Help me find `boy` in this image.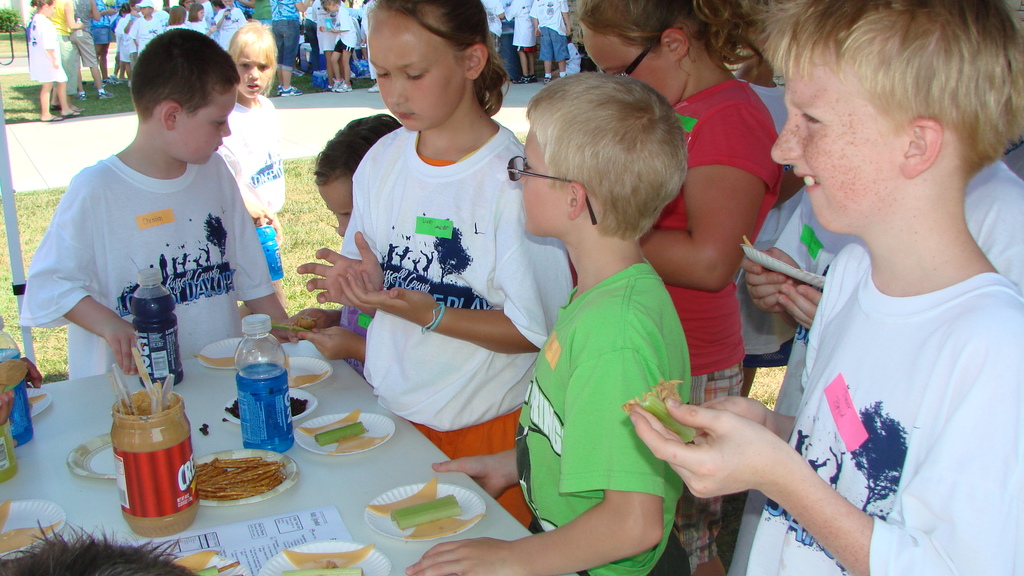
Found it: [18,28,291,379].
